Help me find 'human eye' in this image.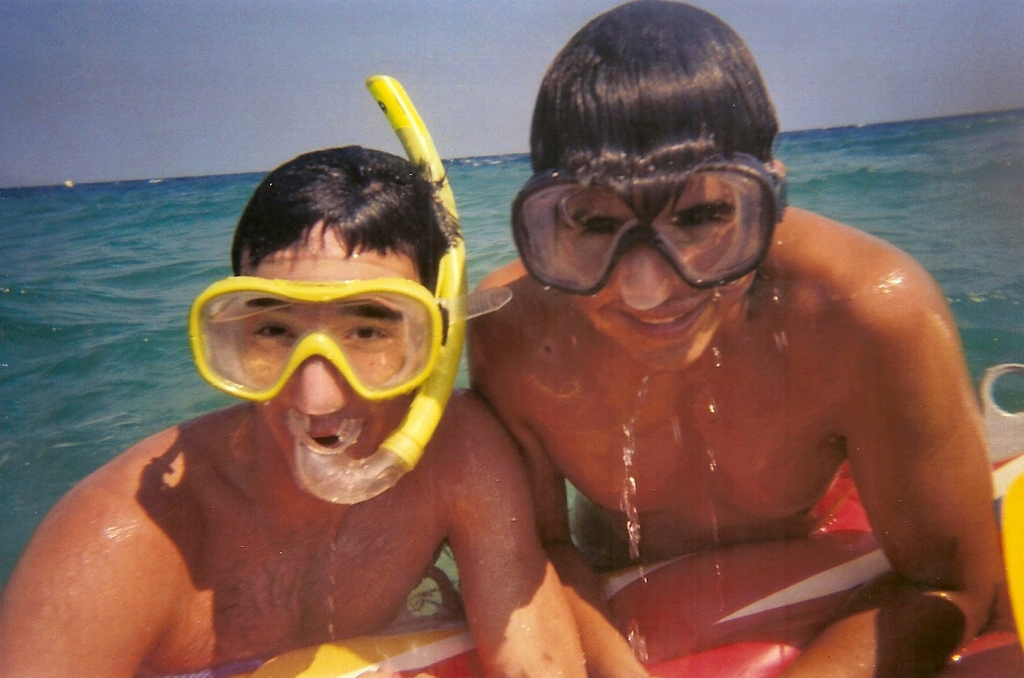
Found it: Rect(249, 311, 307, 350).
